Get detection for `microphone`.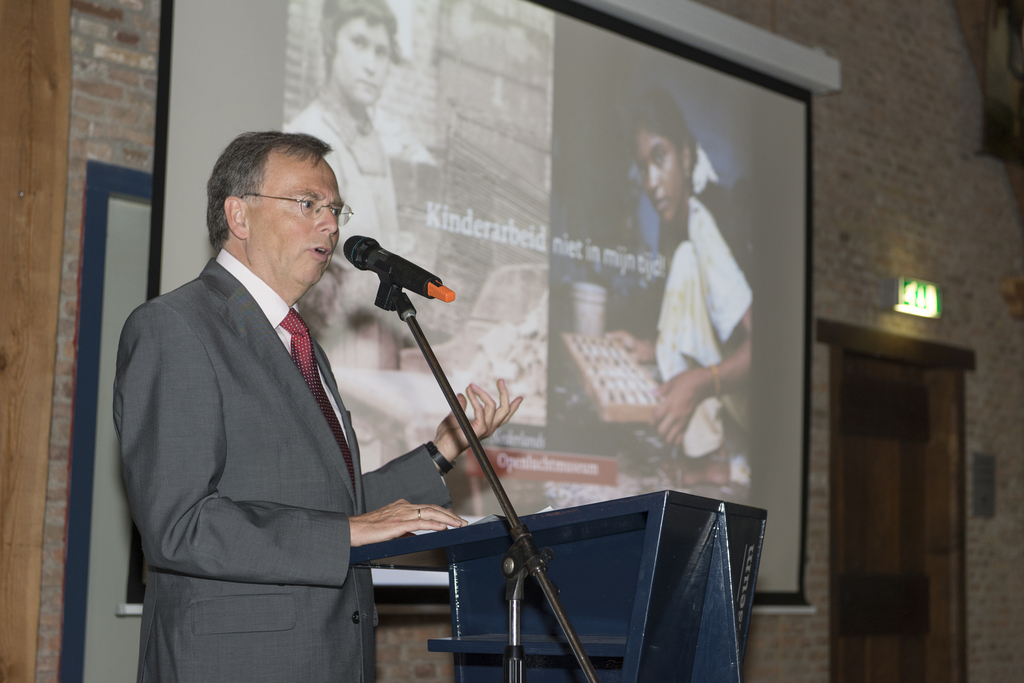
Detection: (341,232,452,298).
